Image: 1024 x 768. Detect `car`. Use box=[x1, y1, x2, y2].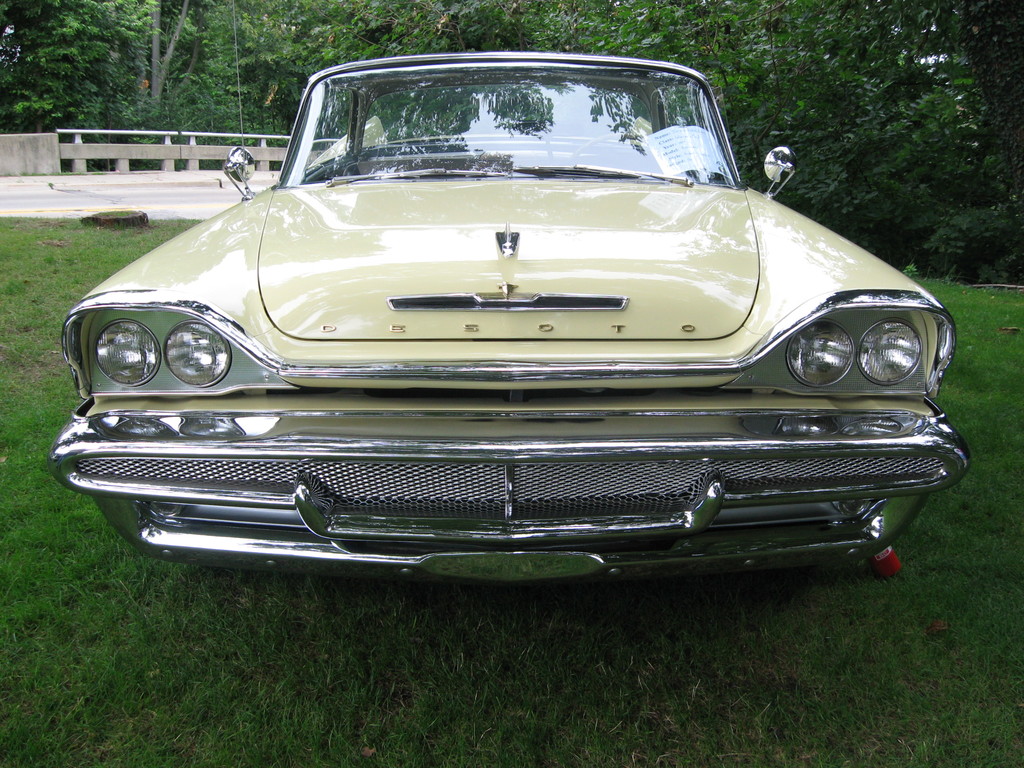
box=[49, 52, 977, 581].
